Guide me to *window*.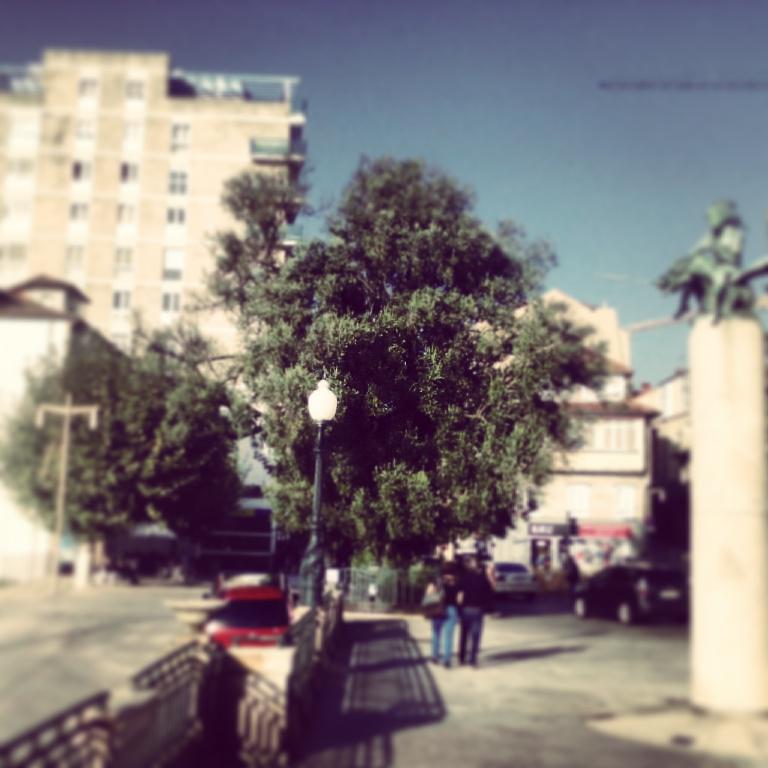
Guidance: (x1=108, y1=285, x2=131, y2=311).
